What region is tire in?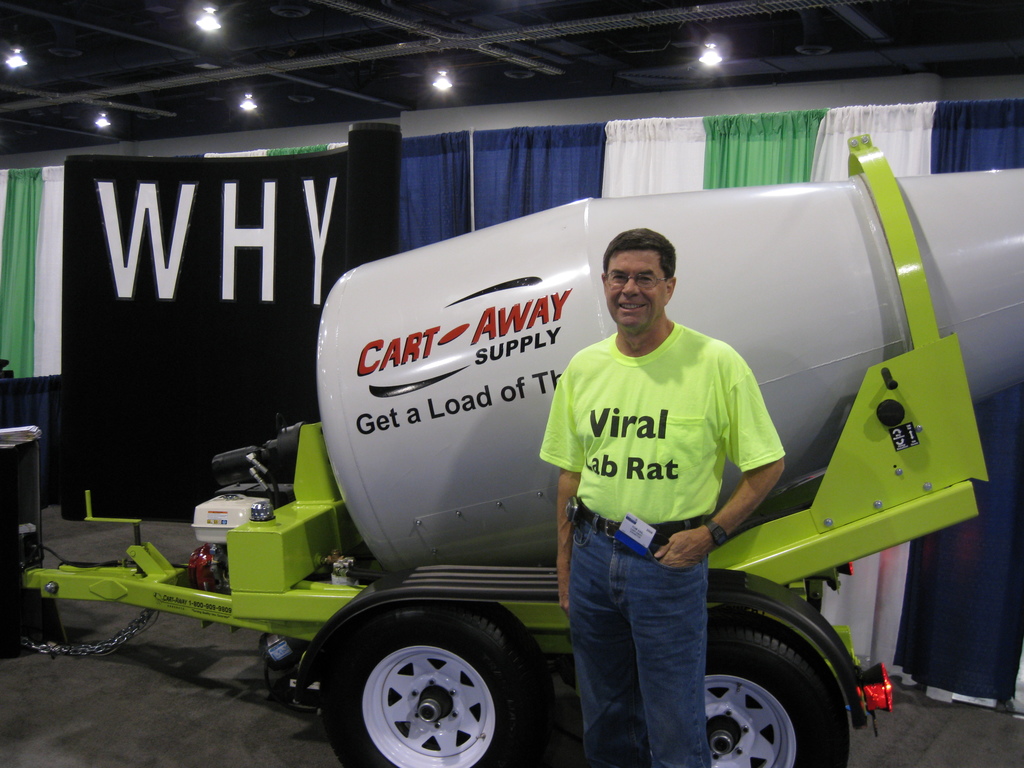
312,608,540,764.
